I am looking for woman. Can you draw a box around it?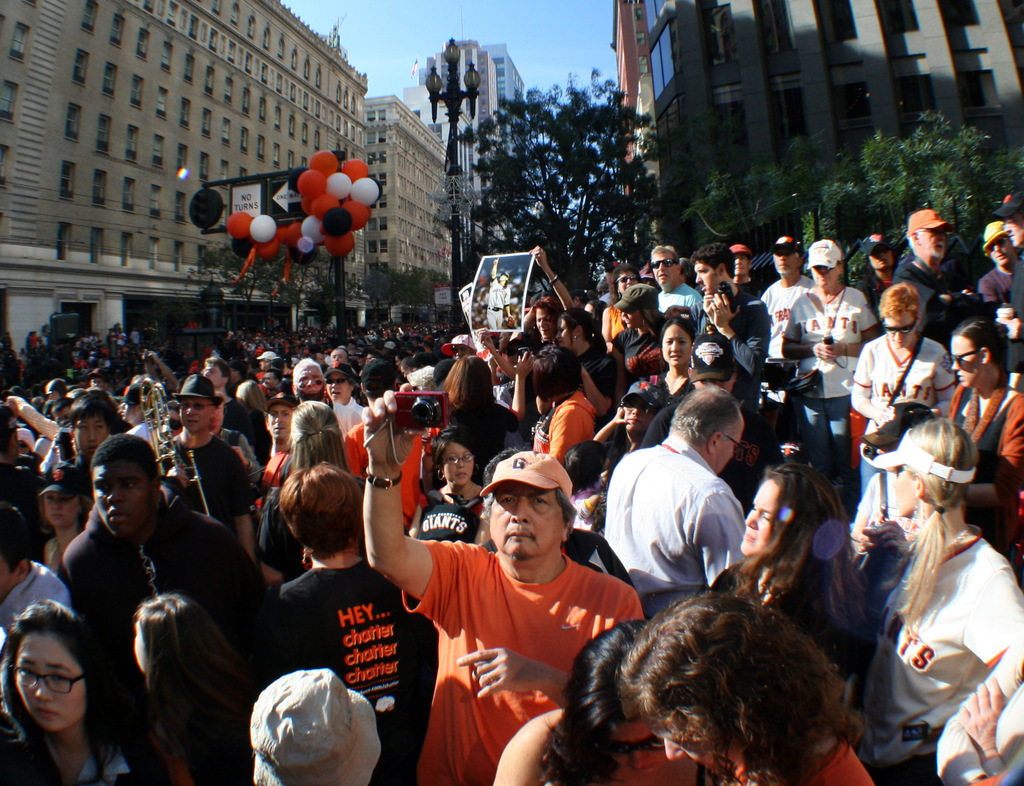
Sure, the bounding box is crop(40, 455, 90, 582).
